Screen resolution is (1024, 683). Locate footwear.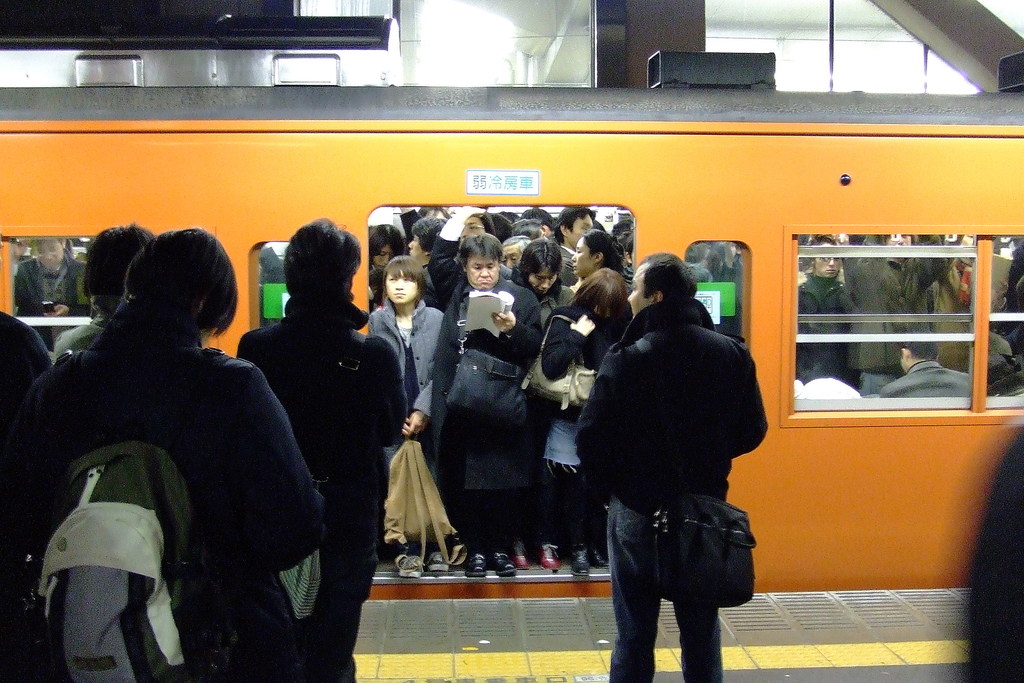
region(539, 538, 561, 567).
